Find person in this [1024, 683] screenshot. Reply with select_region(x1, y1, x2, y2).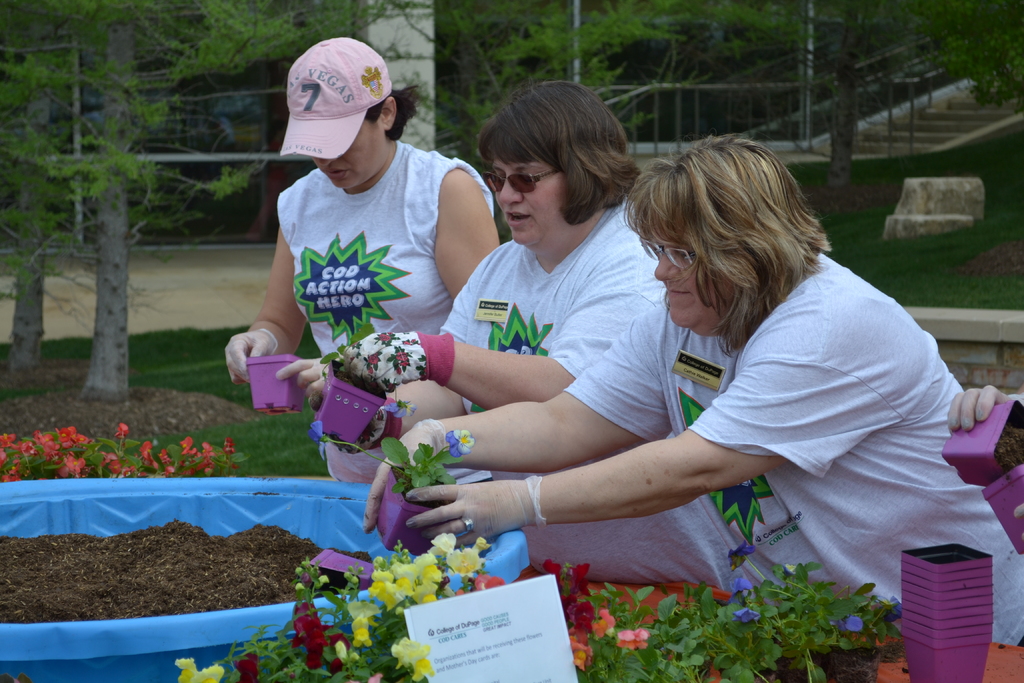
select_region(340, 81, 752, 599).
